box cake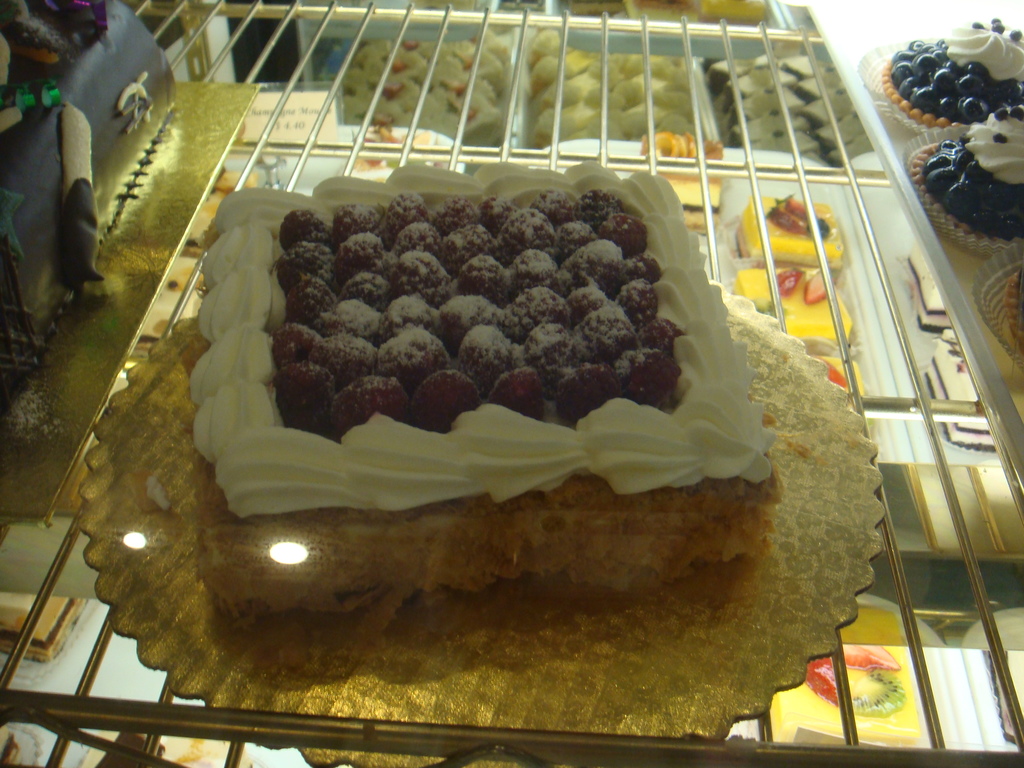
bbox(906, 141, 1023, 243)
